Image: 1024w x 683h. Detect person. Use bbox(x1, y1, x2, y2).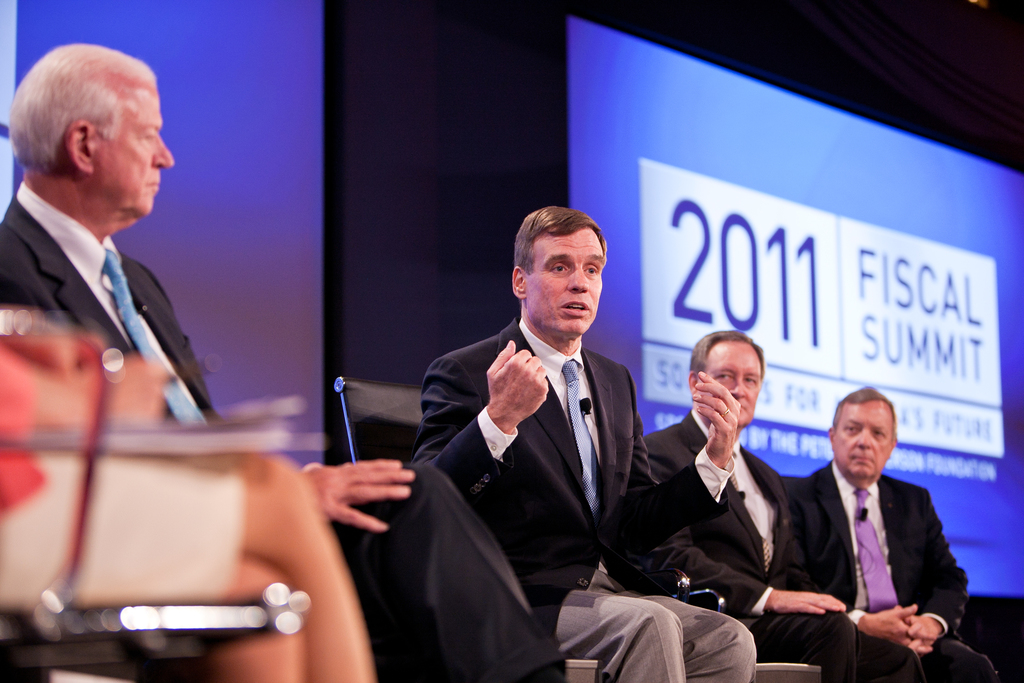
bbox(788, 388, 1001, 682).
